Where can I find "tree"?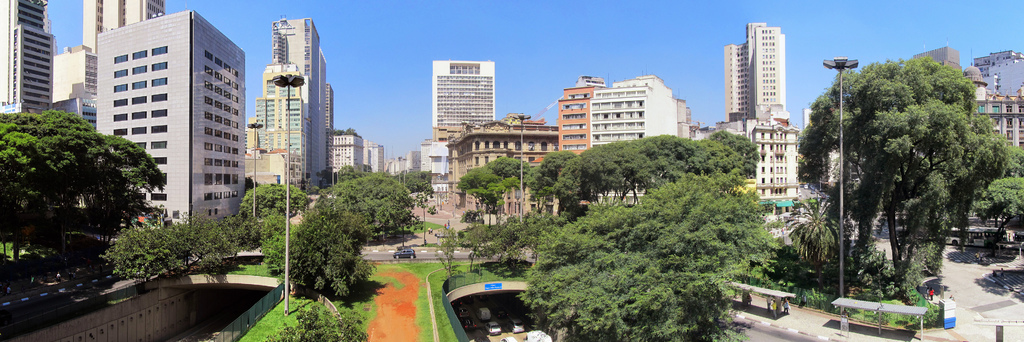
You can find it at {"x1": 0, "y1": 105, "x2": 169, "y2": 281}.
